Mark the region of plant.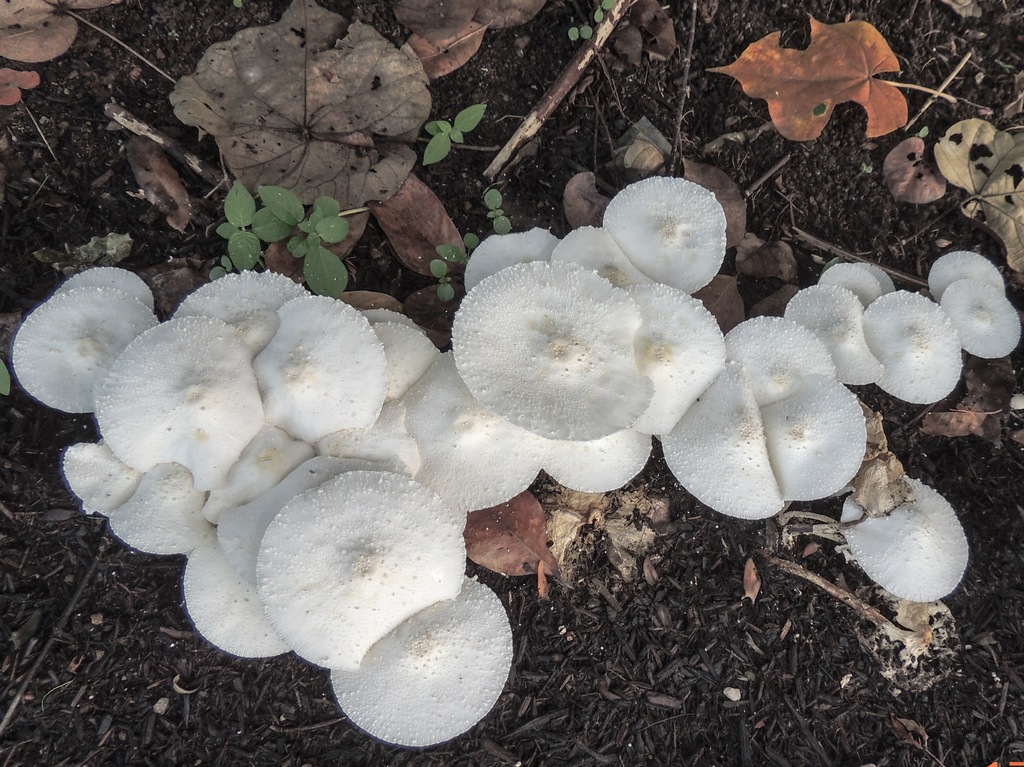
Region: <region>408, 231, 521, 306</region>.
